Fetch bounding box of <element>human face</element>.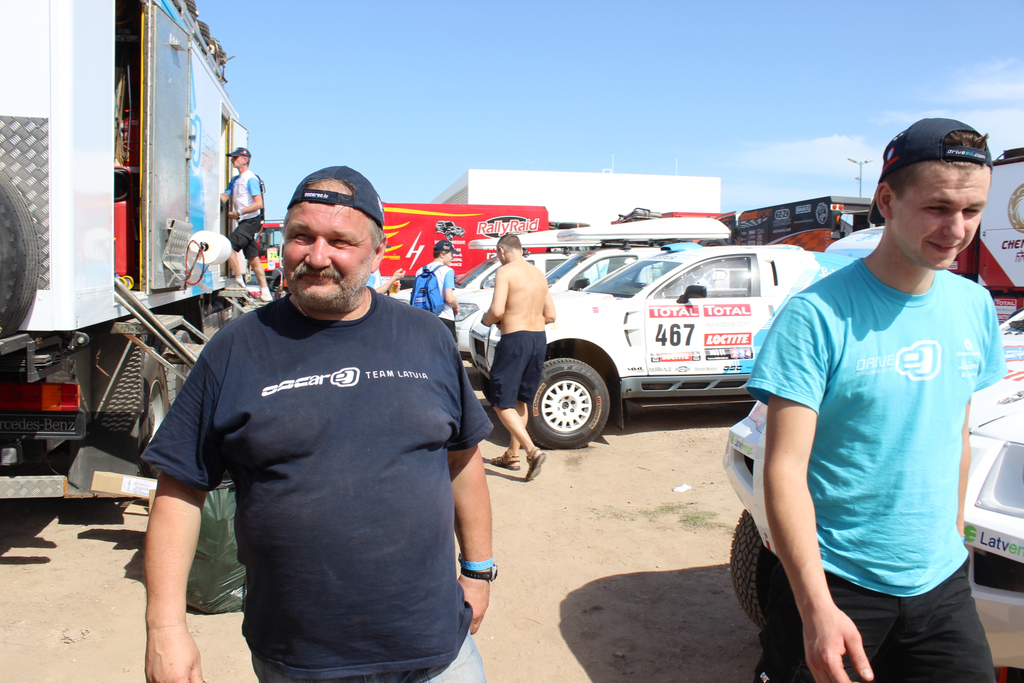
Bbox: box(230, 154, 242, 167).
